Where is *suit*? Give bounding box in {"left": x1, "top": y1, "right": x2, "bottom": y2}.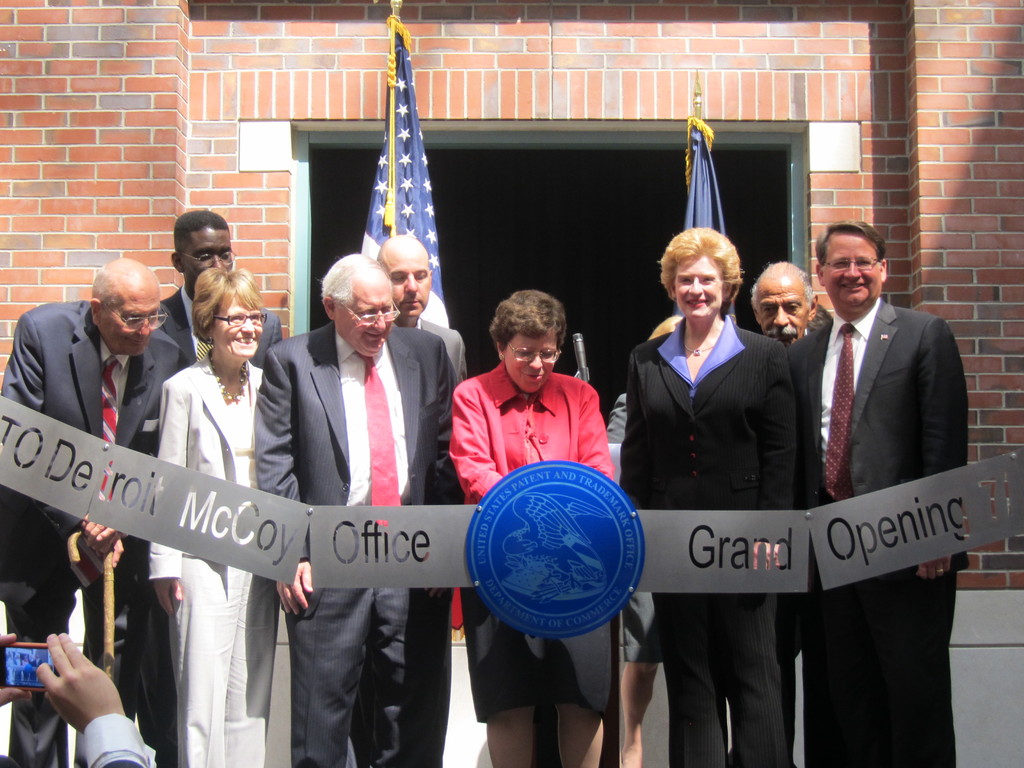
{"left": 2, "top": 301, "right": 190, "bottom": 767}.
